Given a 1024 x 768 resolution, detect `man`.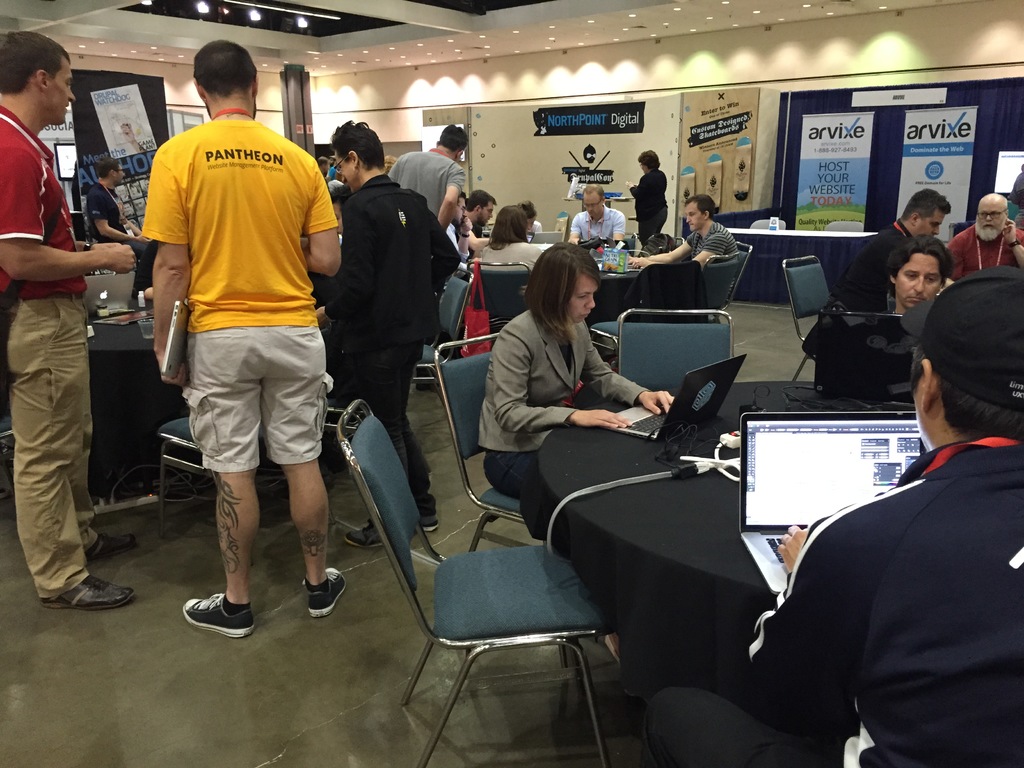
[461,190,500,247].
